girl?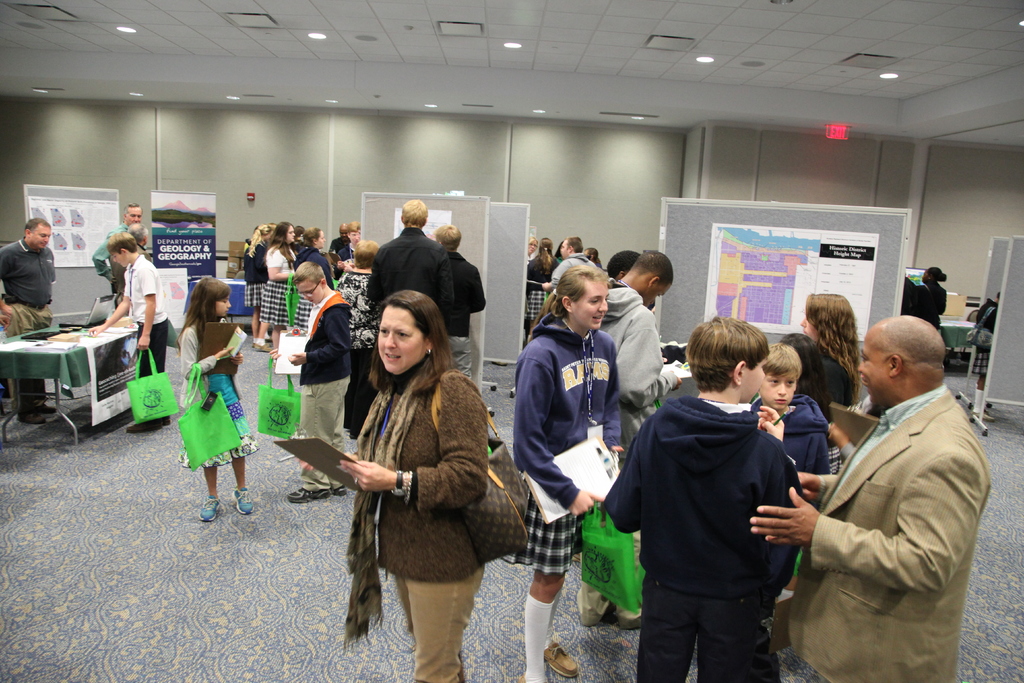
left=799, top=281, right=868, bottom=415
